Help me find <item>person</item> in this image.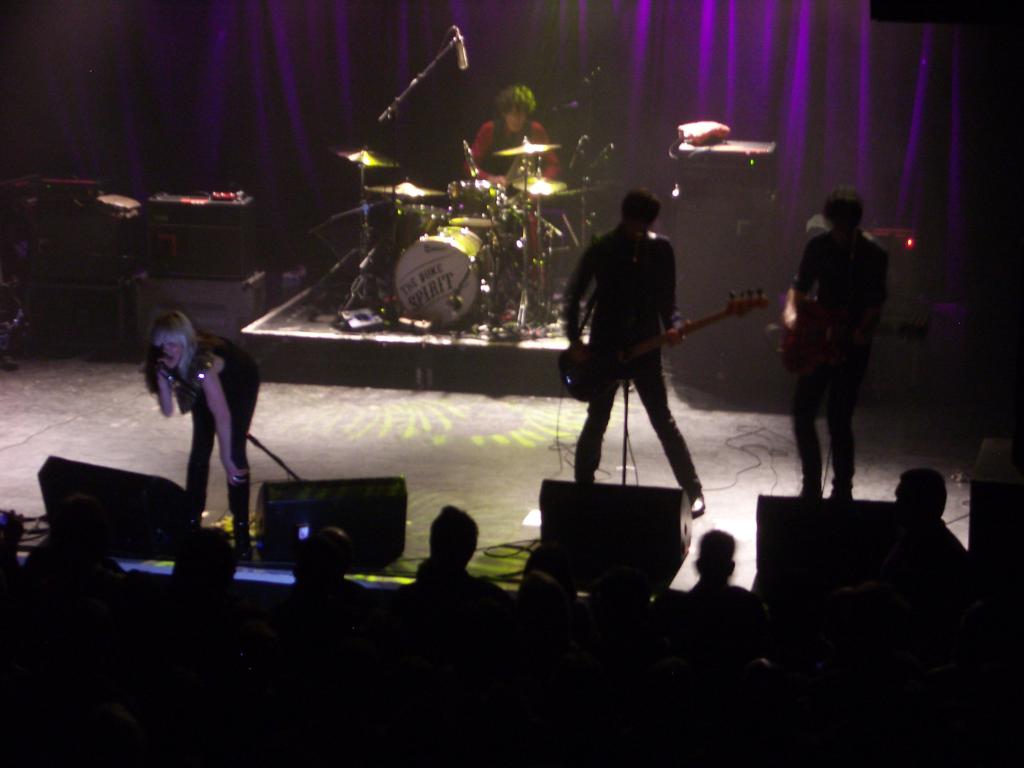
Found it: detection(894, 466, 968, 555).
